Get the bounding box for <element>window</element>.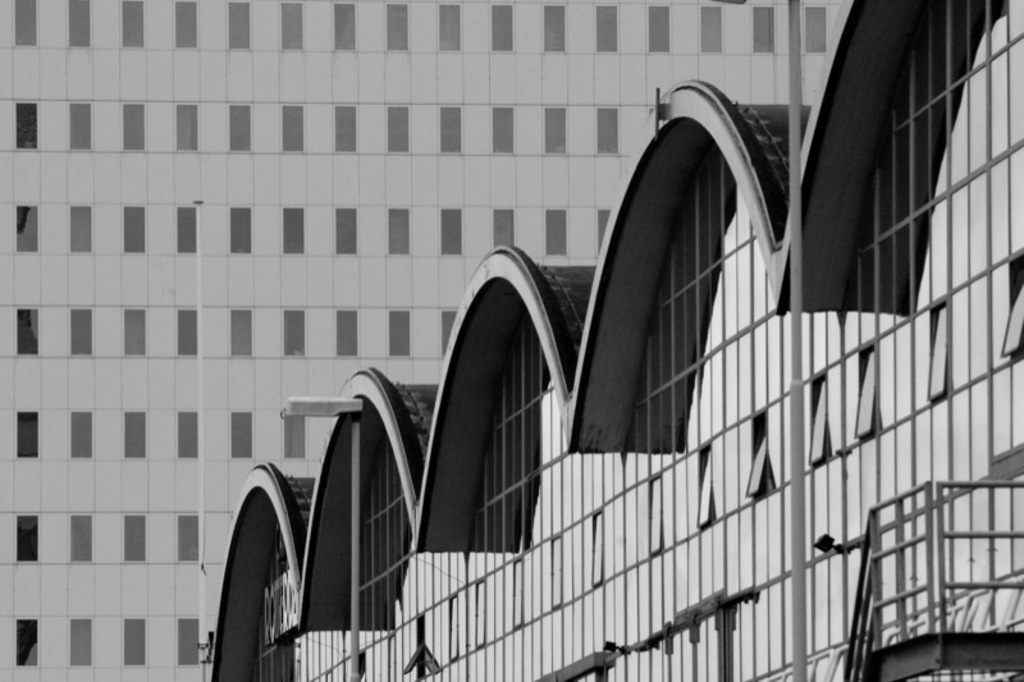
region(854, 340, 881, 443).
